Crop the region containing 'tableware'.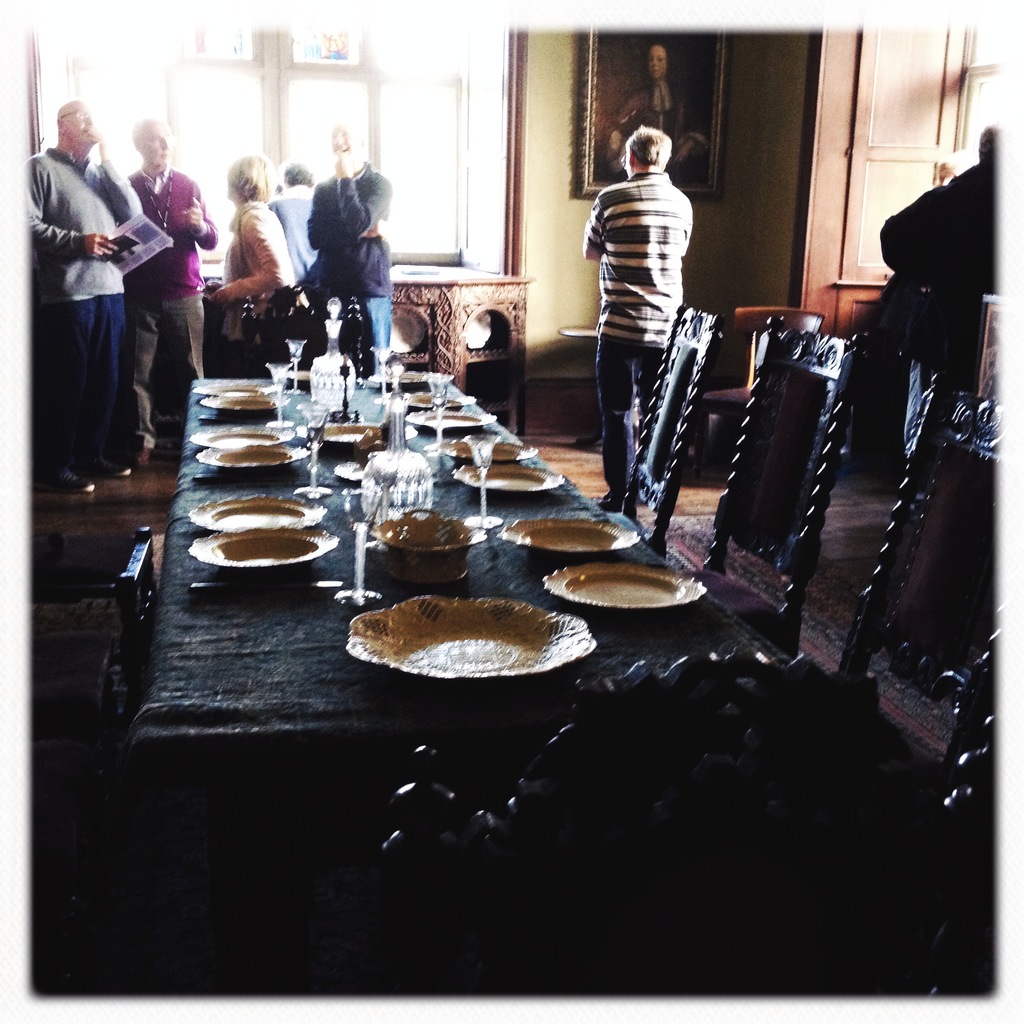
Crop region: [285, 337, 308, 394].
